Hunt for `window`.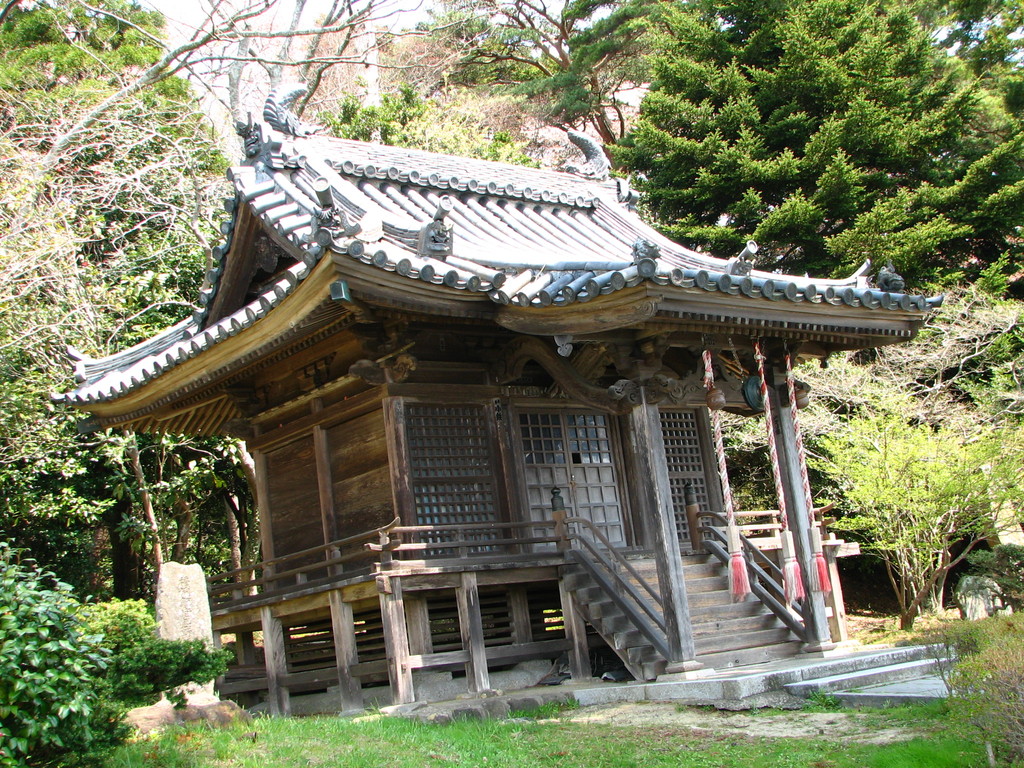
Hunted down at pyautogui.locateOnScreen(659, 410, 712, 540).
